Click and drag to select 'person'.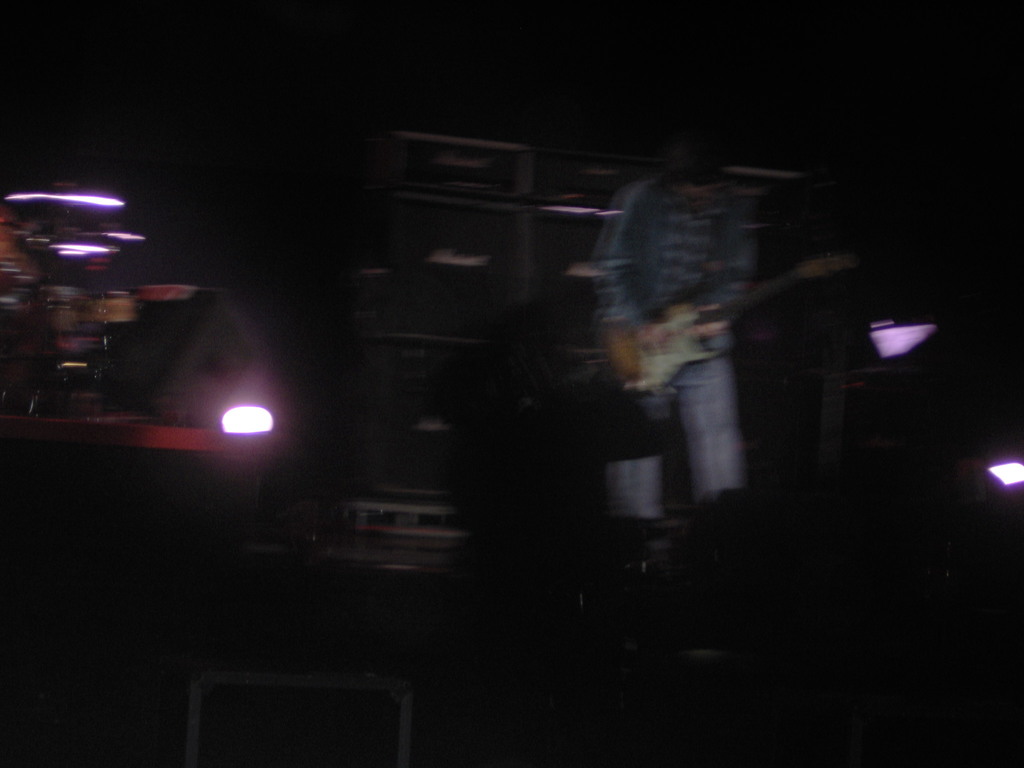
Selection: (589, 122, 745, 522).
